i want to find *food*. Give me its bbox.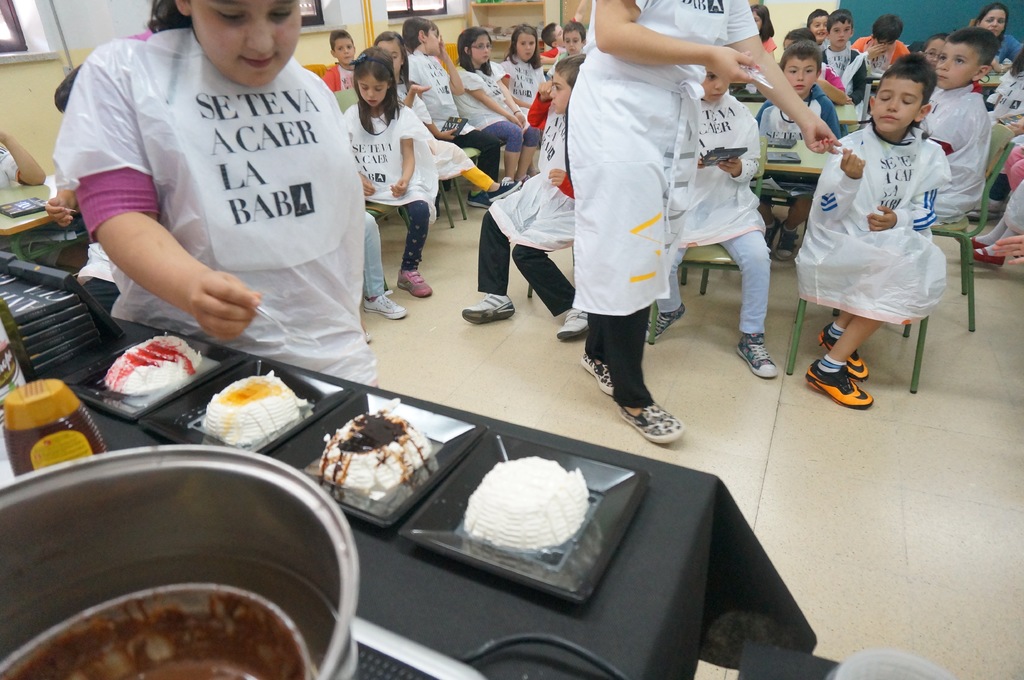
[198,363,293,438].
